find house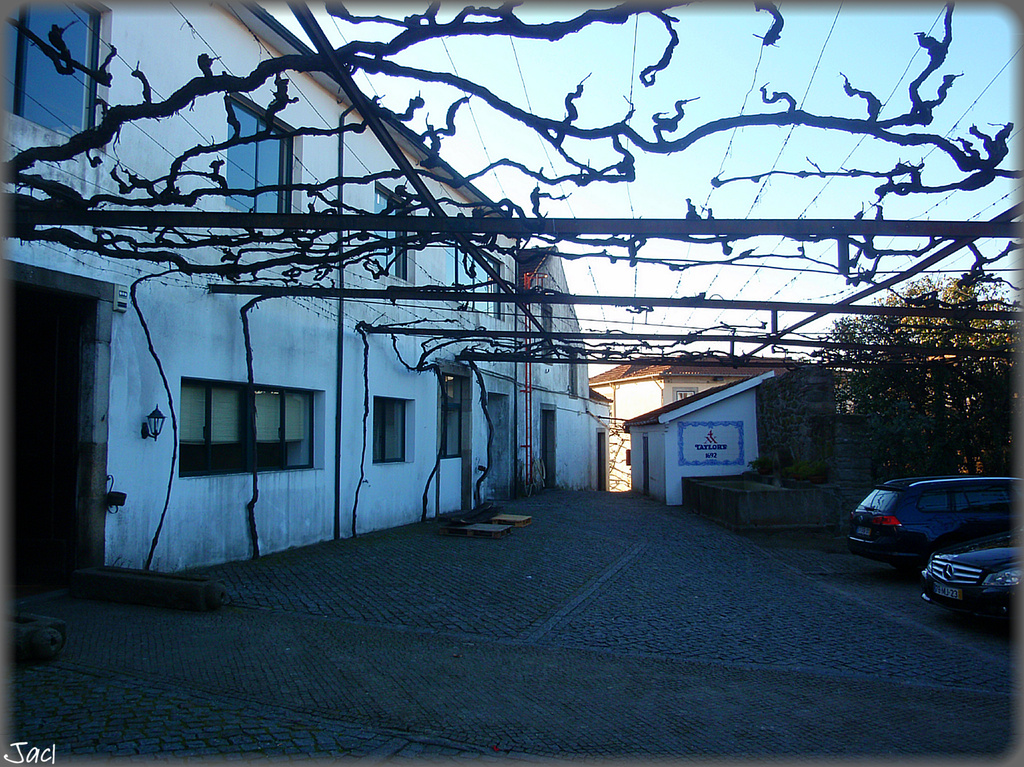
left=615, top=367, right=767, bottom=505
